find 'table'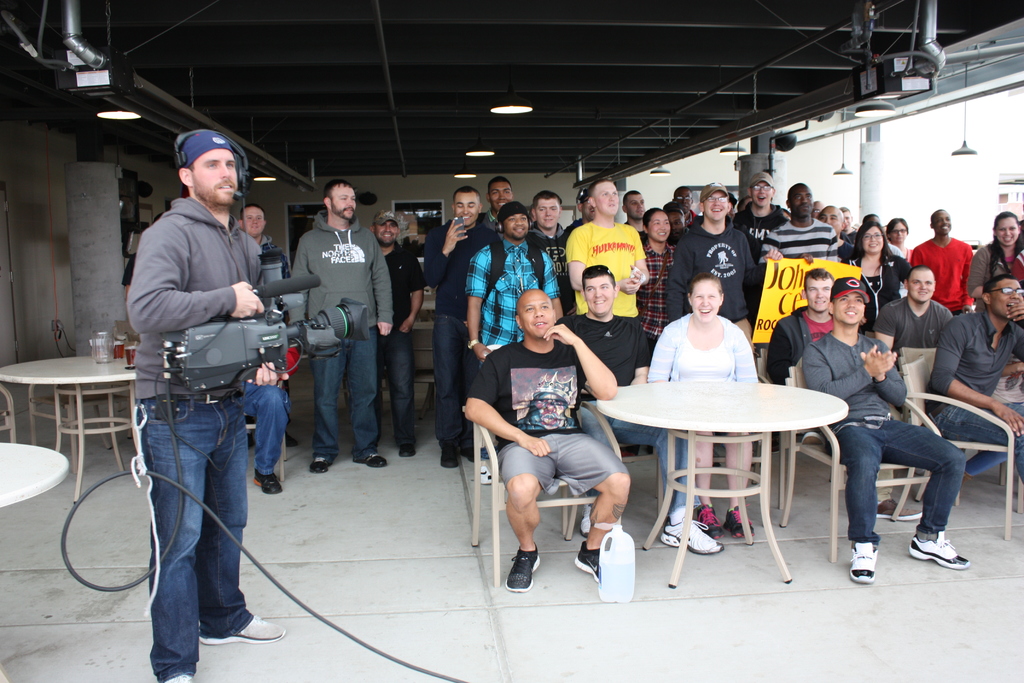
[1, 344, 141, 495]
